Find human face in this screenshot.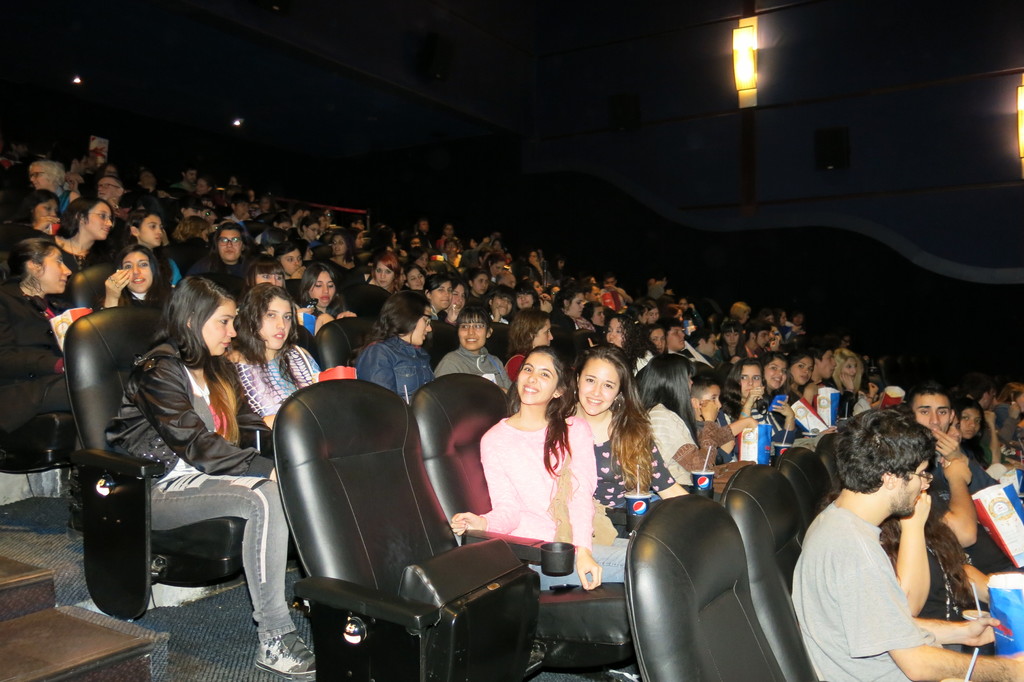
The bounding box for human face is box(610, 314, 623, 343).
